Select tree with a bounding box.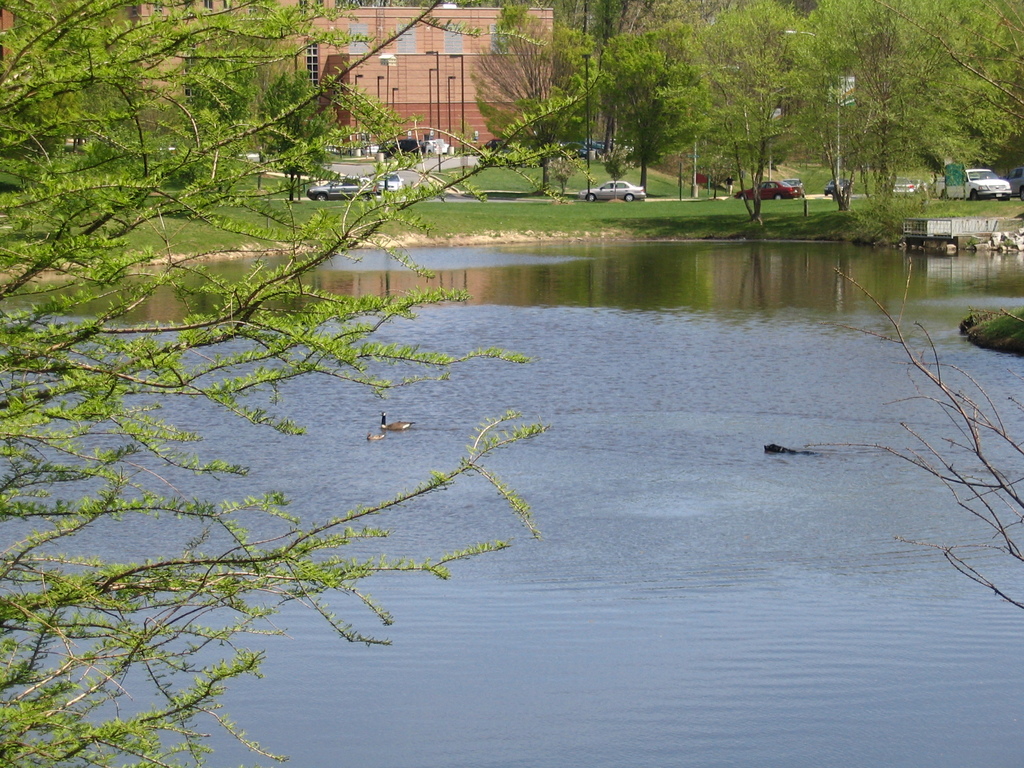
bbox=[0, 0, 614, 767].
